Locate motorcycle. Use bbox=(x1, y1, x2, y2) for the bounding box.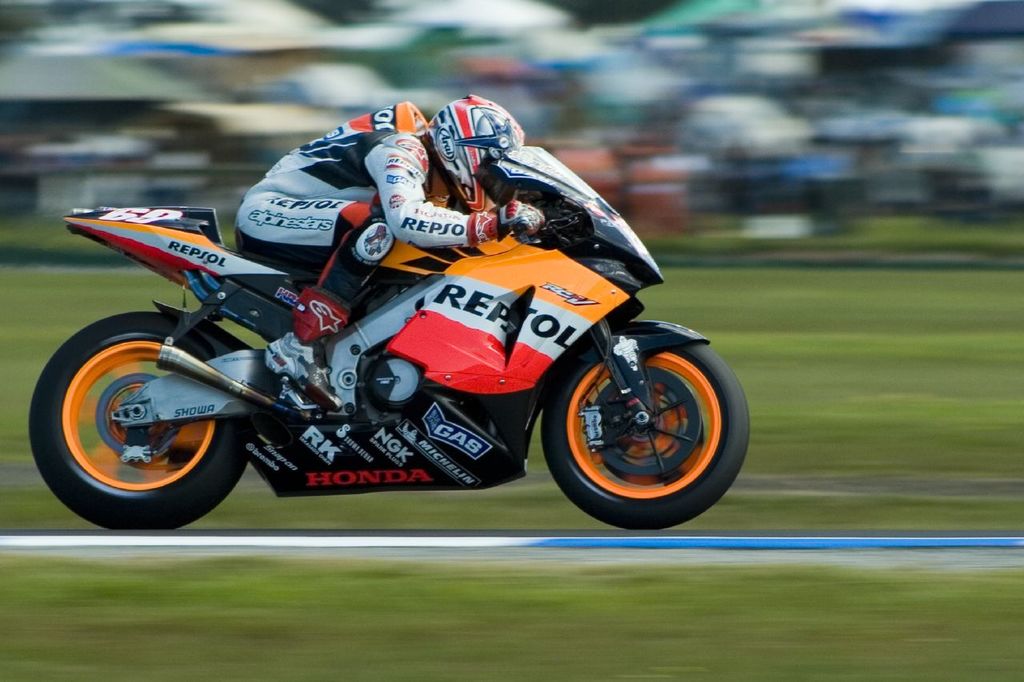
bbox=(47, 123, 713, 533).
